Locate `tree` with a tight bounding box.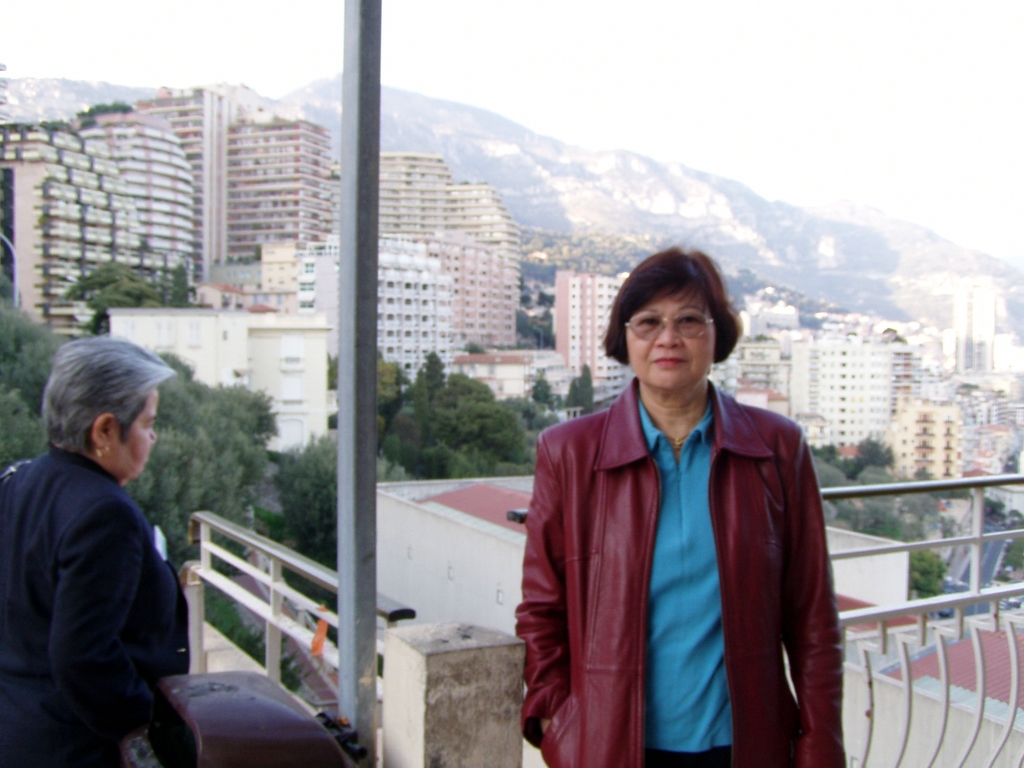
60/259/201/333.
